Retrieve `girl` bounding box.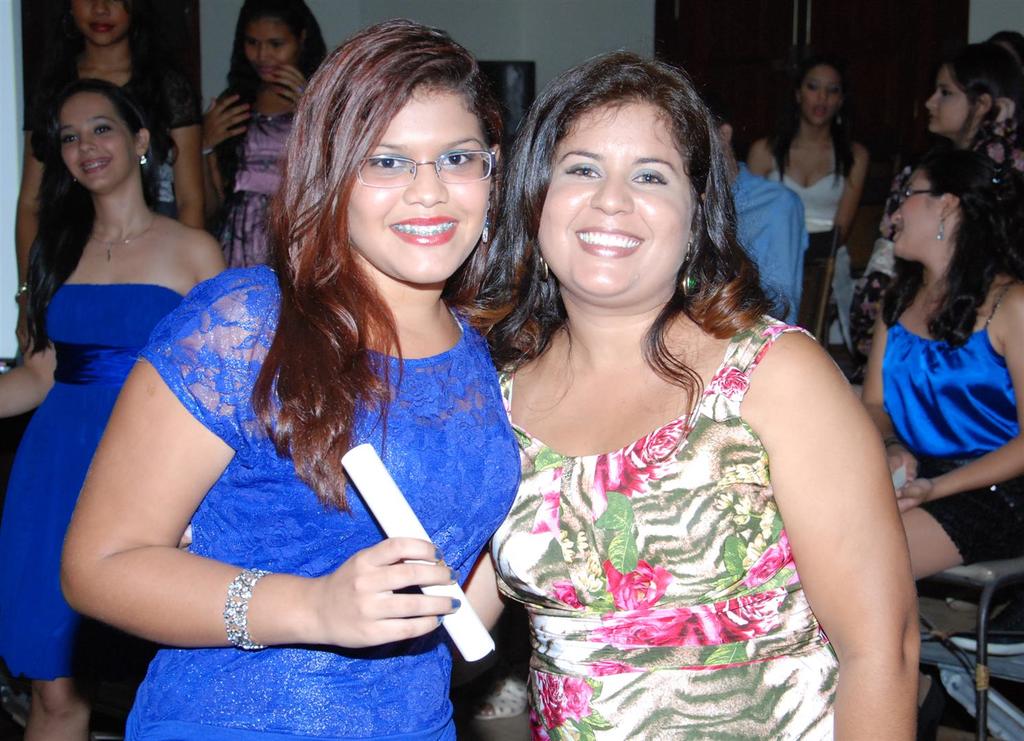
Bounding box: <region>0, 79, 229, 740</region>.
